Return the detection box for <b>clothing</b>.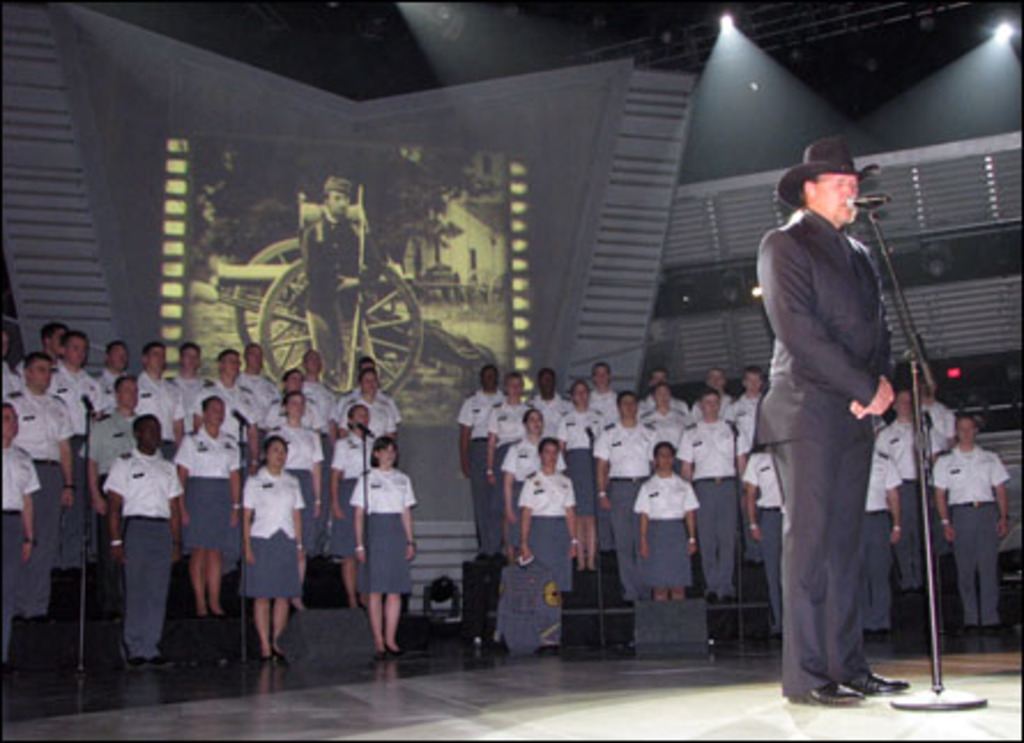
l=262, t=398, r=320, b=423.
